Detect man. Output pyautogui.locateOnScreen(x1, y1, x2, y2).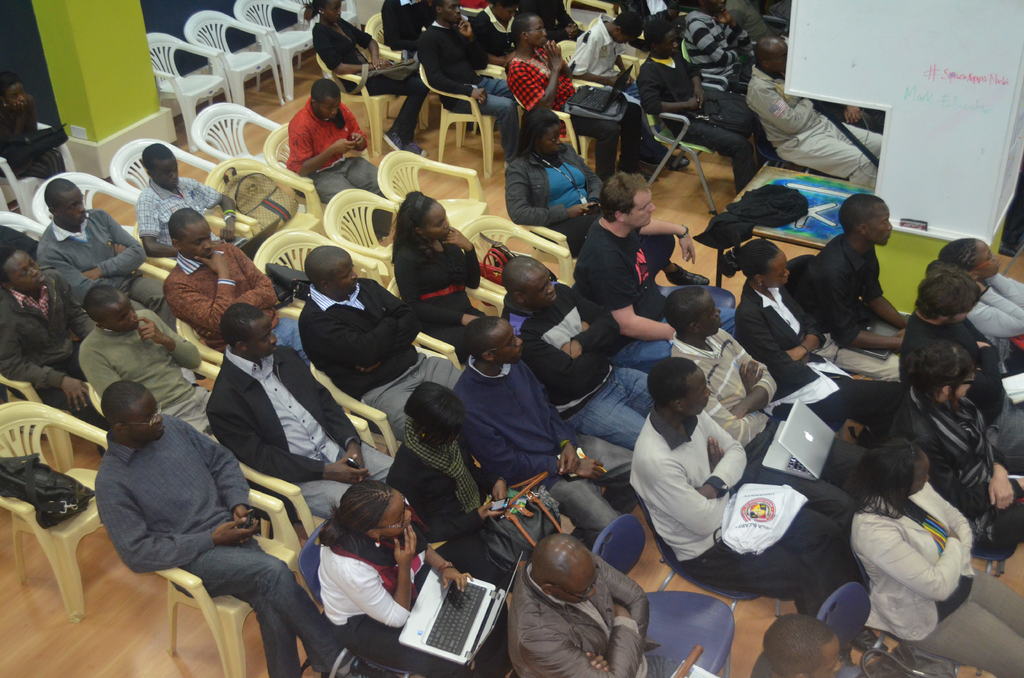
pyautogui.locateOnScreen(637, 18, 753, 191).
